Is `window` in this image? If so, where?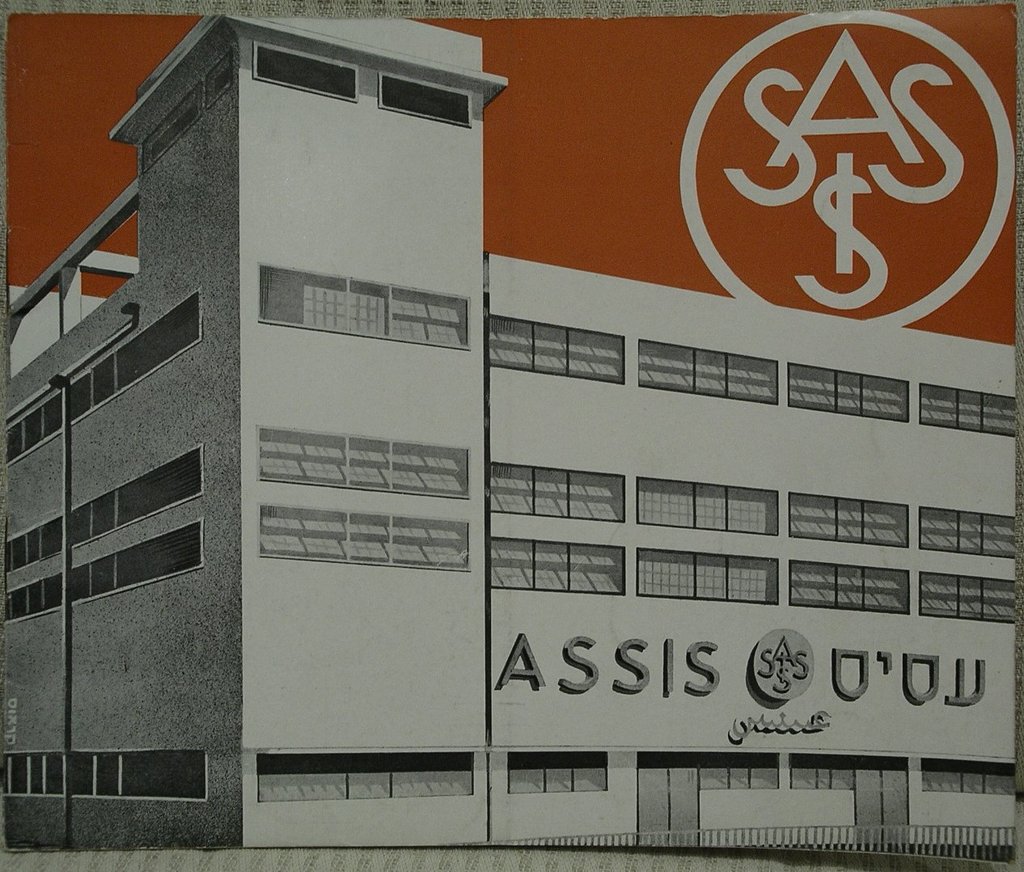
Yes, at (491, 539, 627, 593).
